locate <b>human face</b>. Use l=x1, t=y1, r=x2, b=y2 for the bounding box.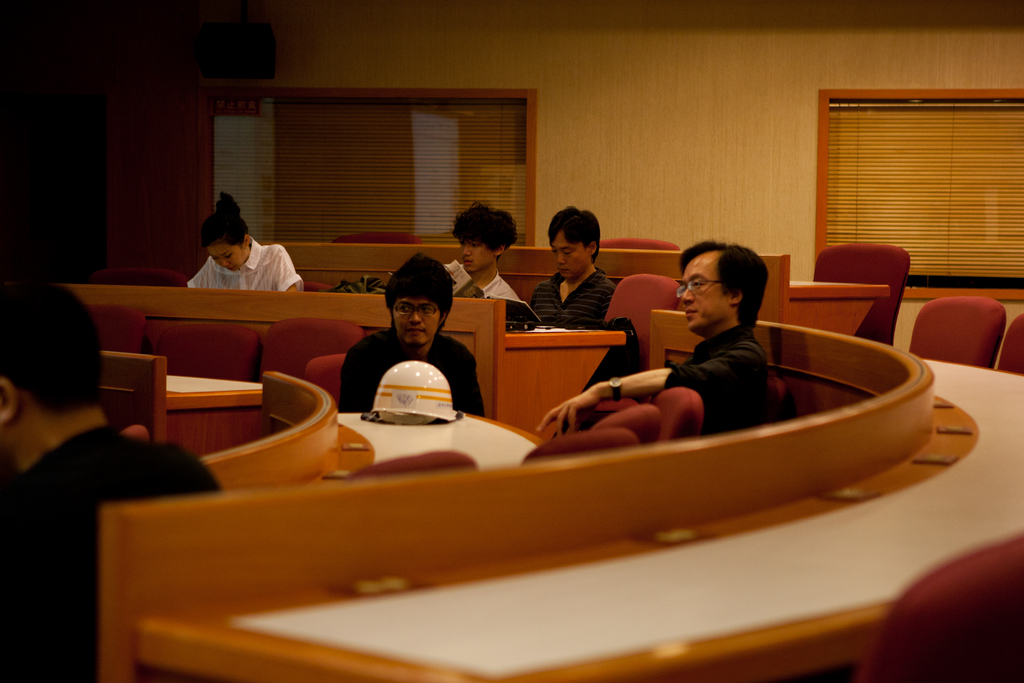
l=551, t=227, r=591, b=277.
